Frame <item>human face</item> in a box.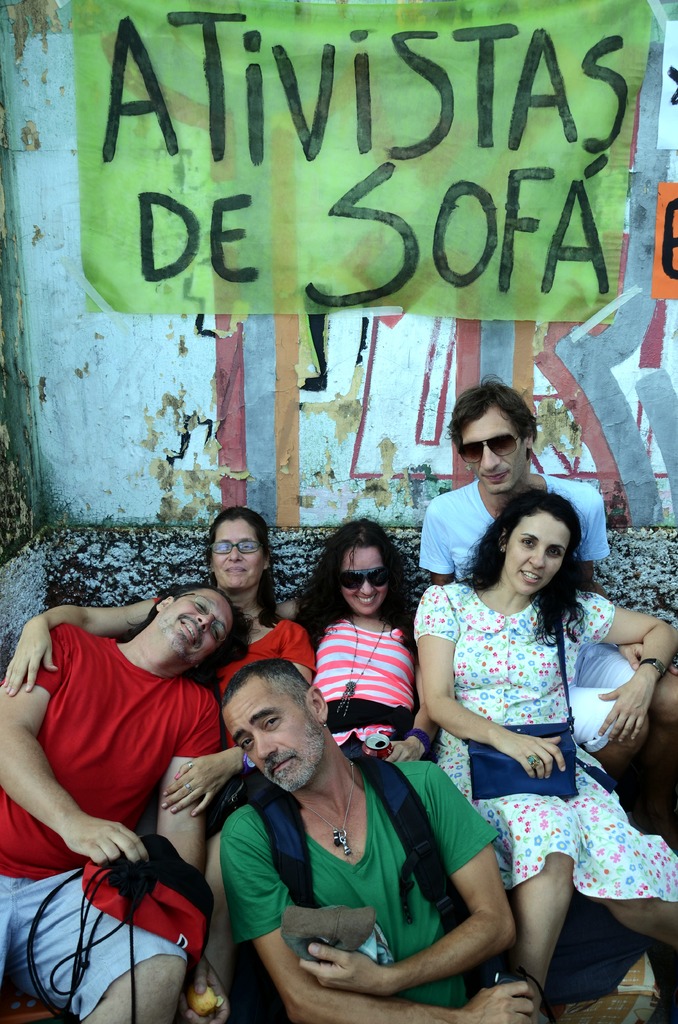
209 525 265 588.
